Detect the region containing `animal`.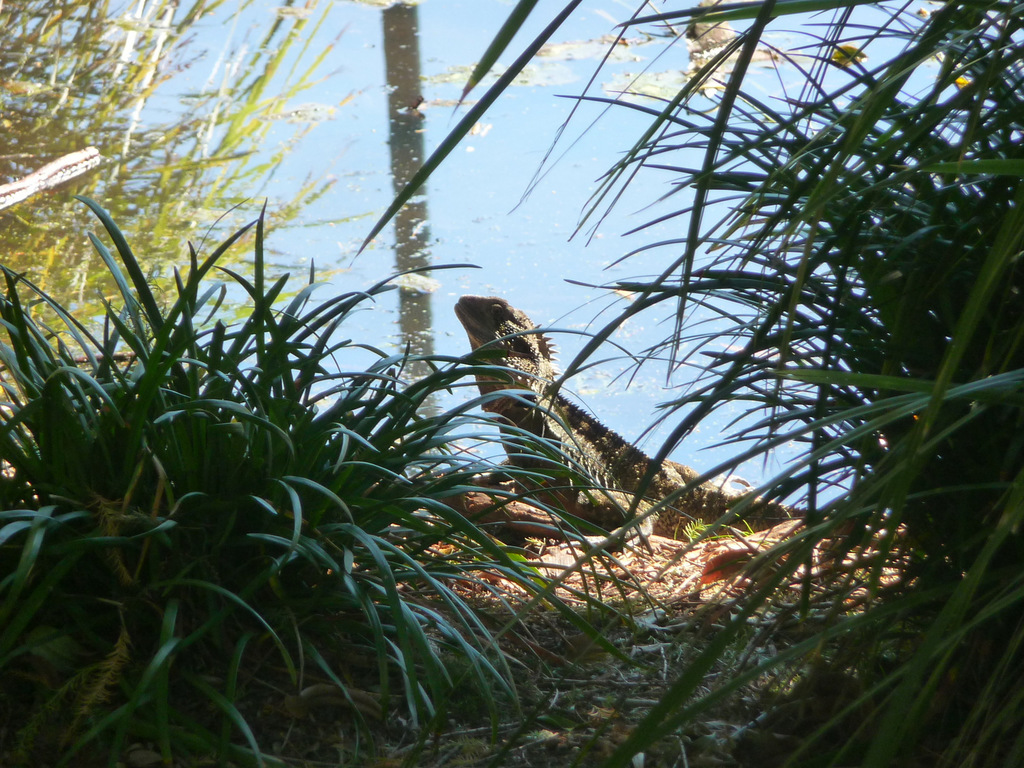
(450,298,820,538).
